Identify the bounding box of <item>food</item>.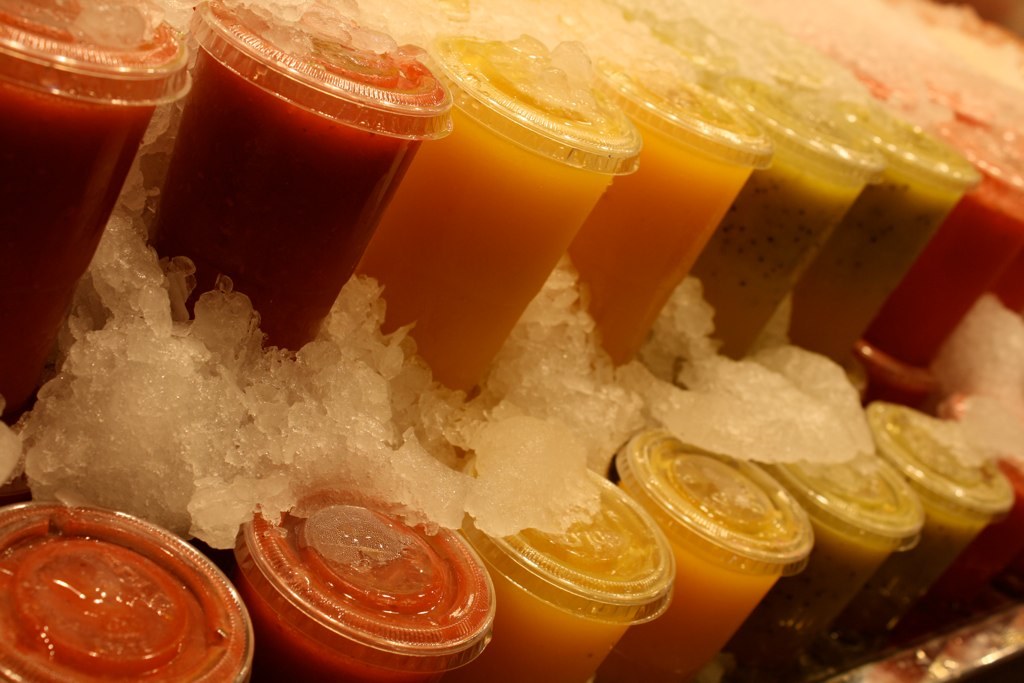
(left=257, top=508, right=484, bottom=652).
